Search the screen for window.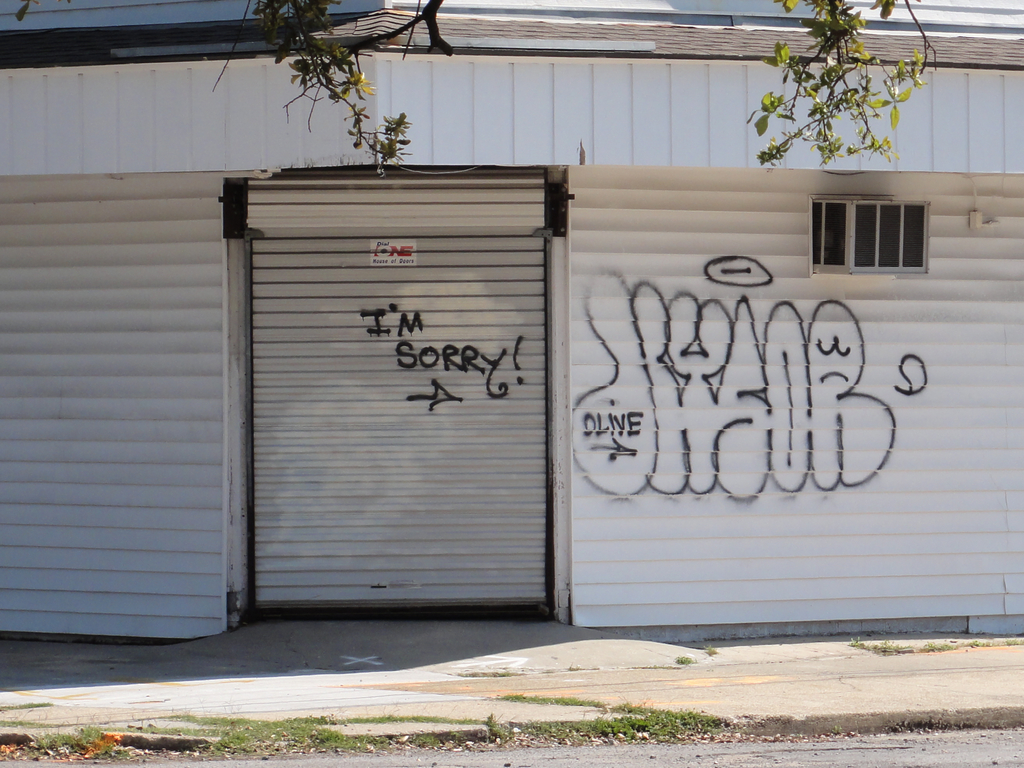
Found at {"left": 810, "top": 200, "right": 925, "bottom": 273}.
